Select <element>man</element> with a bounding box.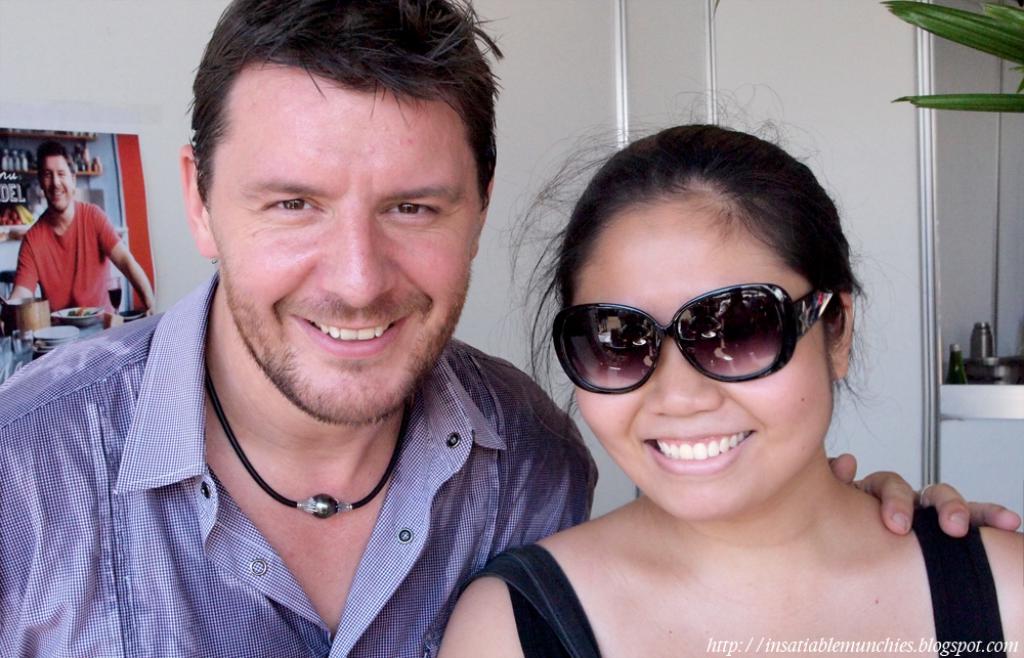
Rect(0, 143, 156, 360).
